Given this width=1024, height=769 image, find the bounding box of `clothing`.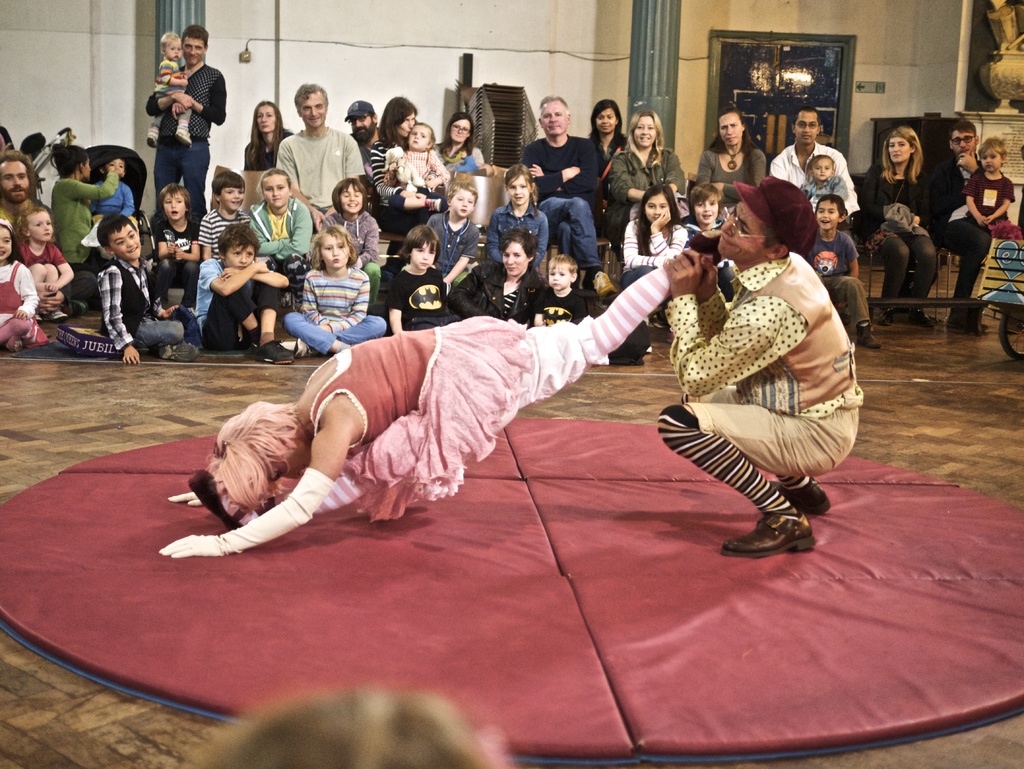
BBox(531, 264, 681, 383).
